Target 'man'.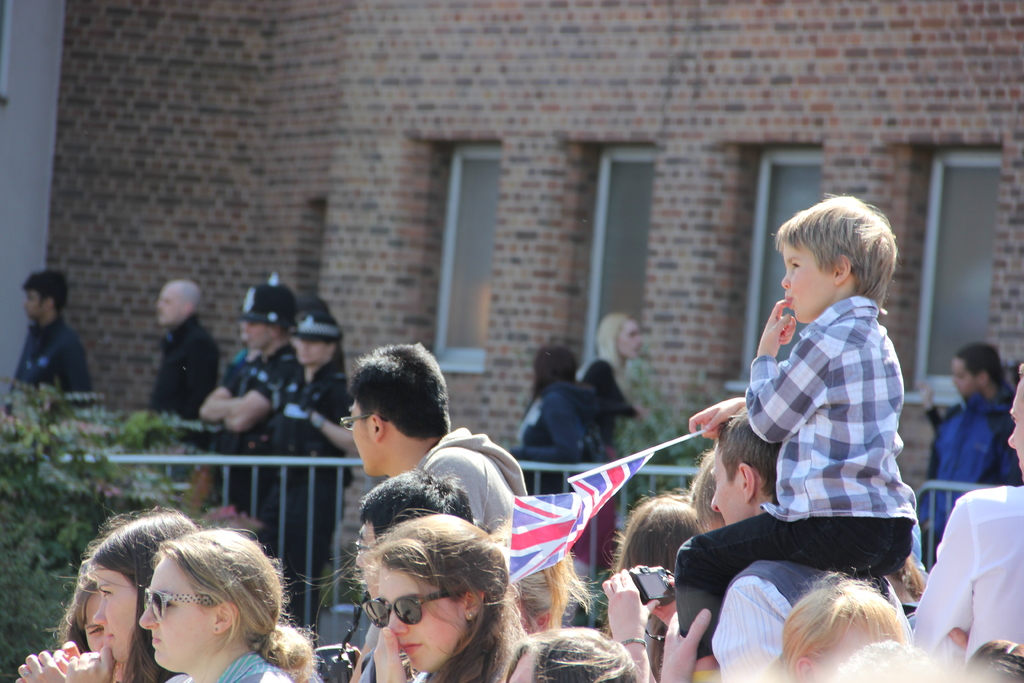
Target region: select_region(190, 273, 303, 537).
